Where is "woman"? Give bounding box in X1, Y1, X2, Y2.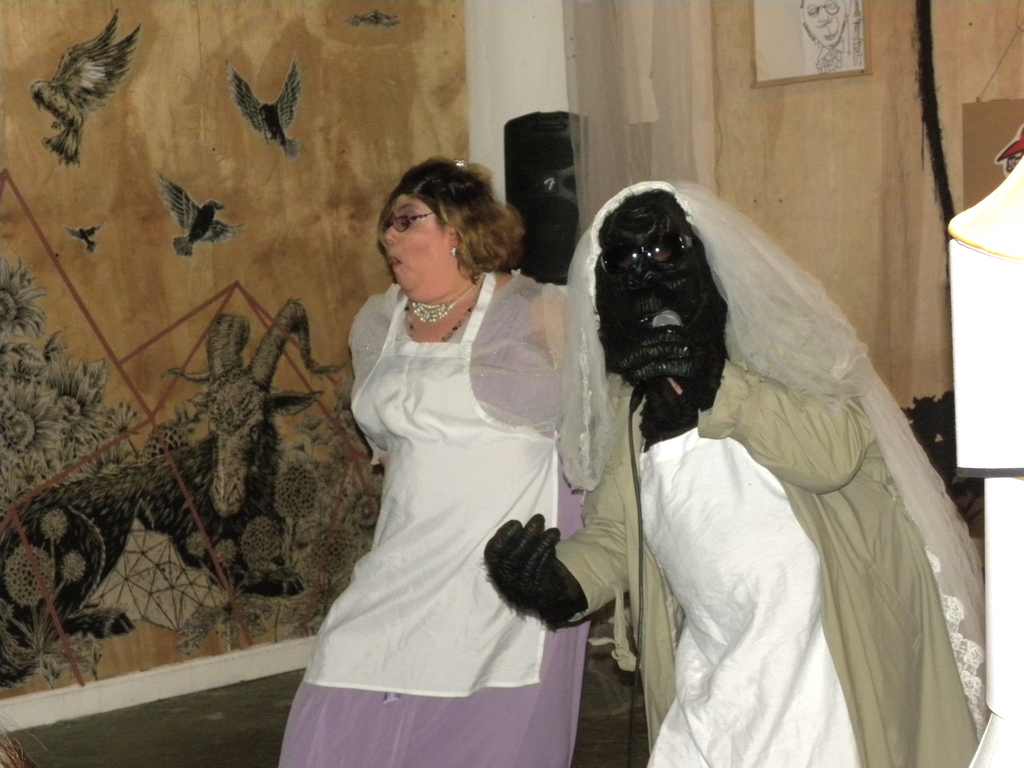
258, 146, 614, 767.
